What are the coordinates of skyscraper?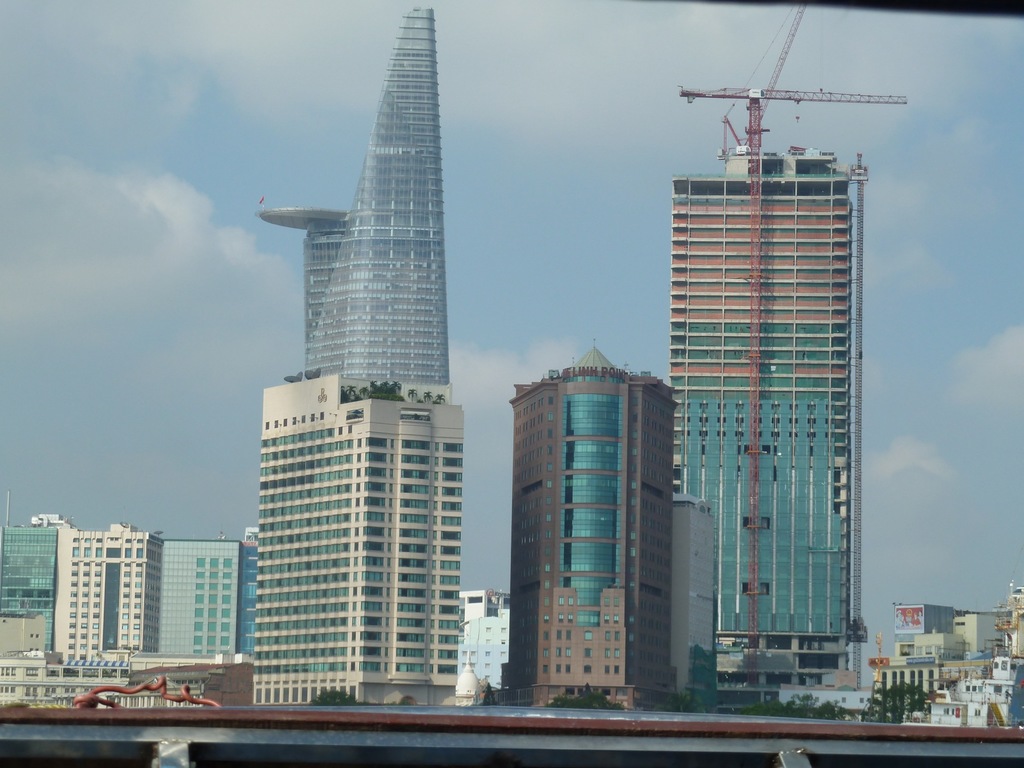
{"x1": 253, "y1": 3, "x2": 455, "y2": 387}.
